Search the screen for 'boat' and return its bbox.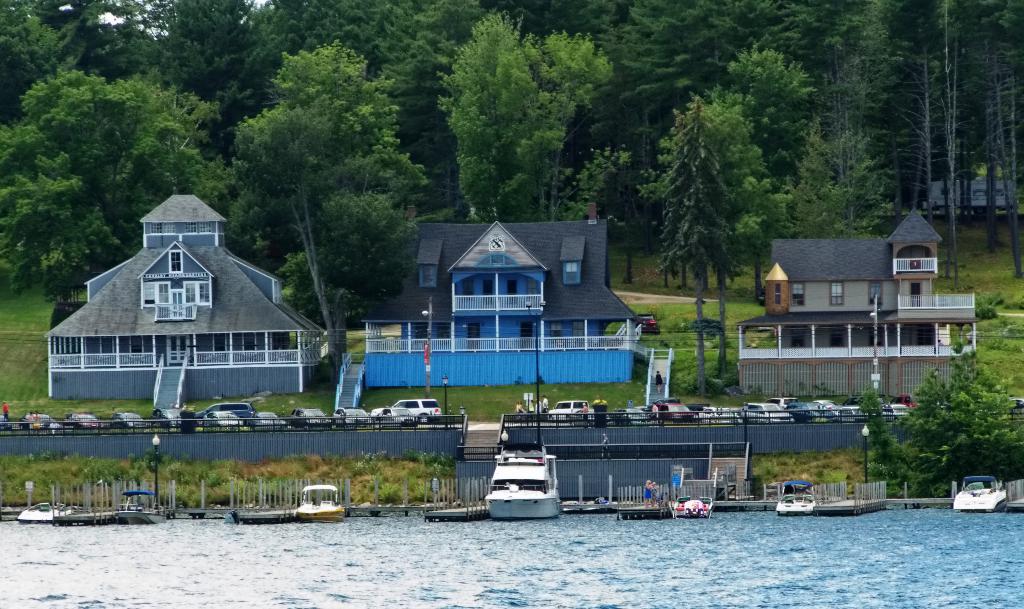
Found: region(120, 485, 168, 524).
